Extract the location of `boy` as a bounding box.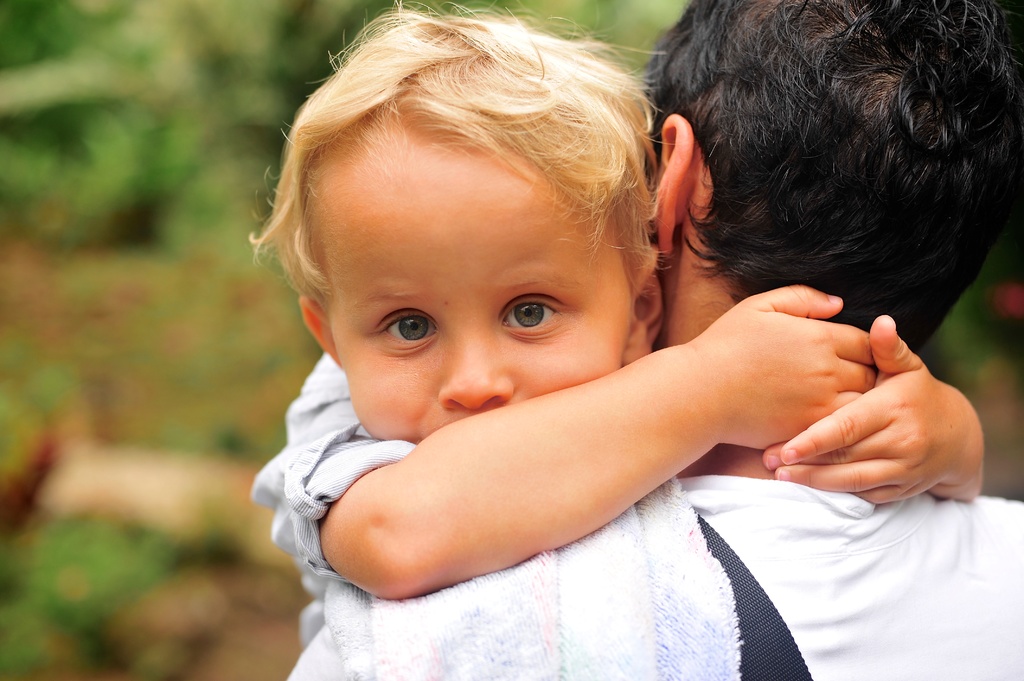
region(245, 0, 986, 647).
